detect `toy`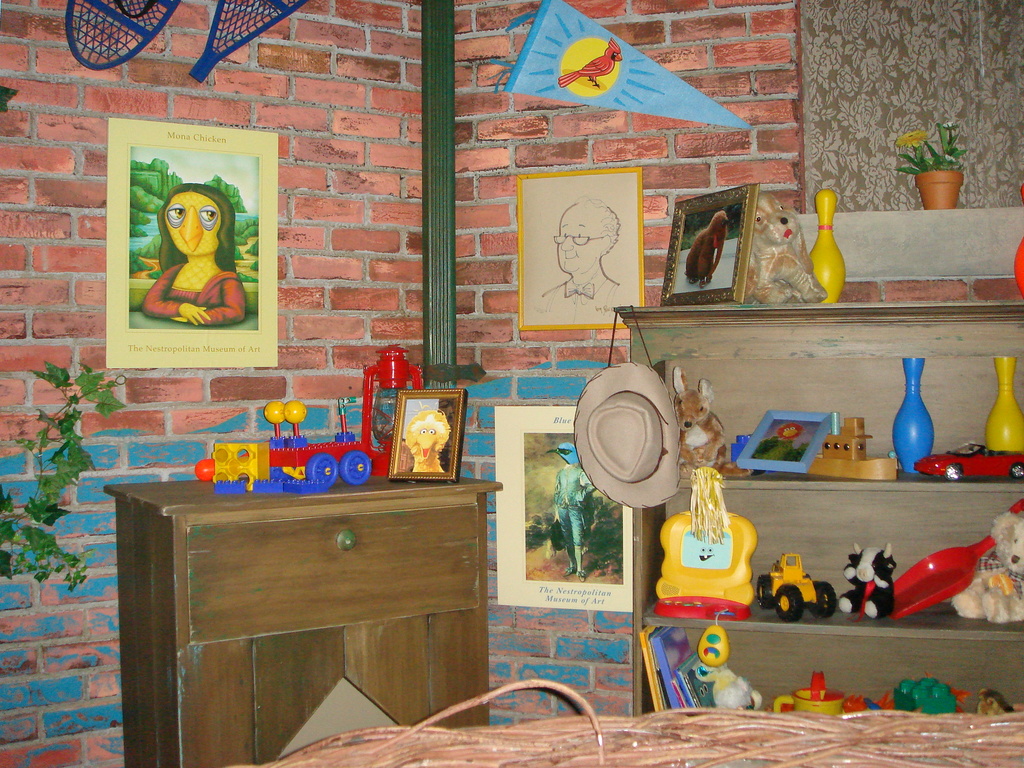
809, 411, 898, 479
